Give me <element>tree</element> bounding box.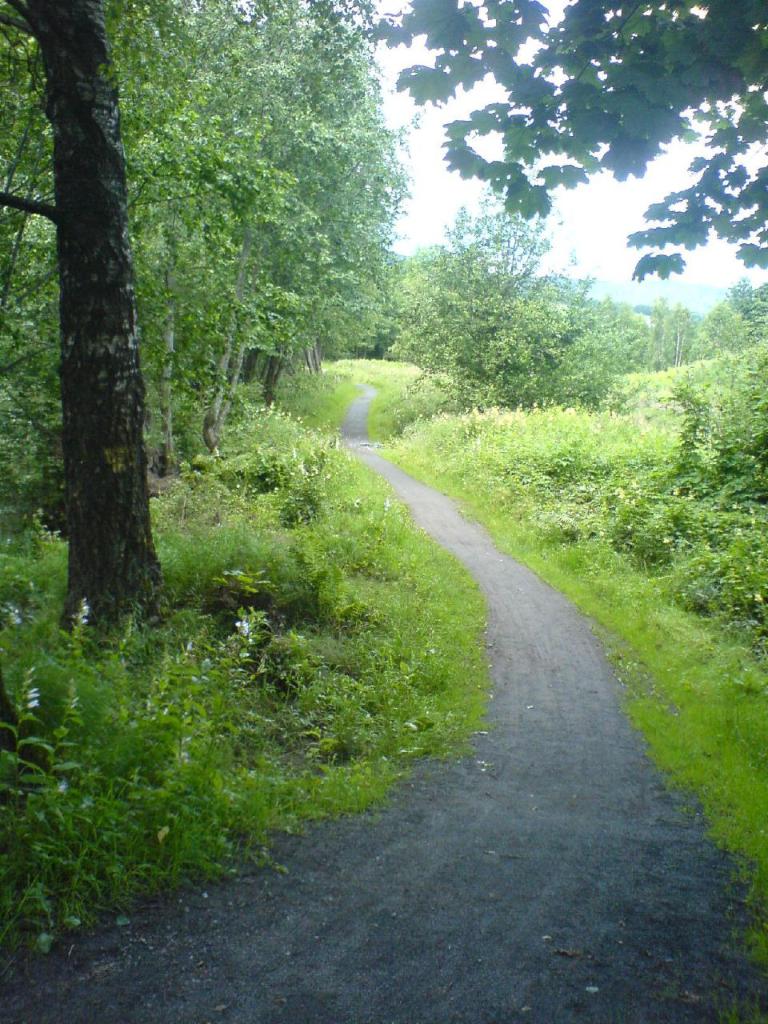
{"x1": 355, "y1": 0, "x2": 767, "y2": 284}.
